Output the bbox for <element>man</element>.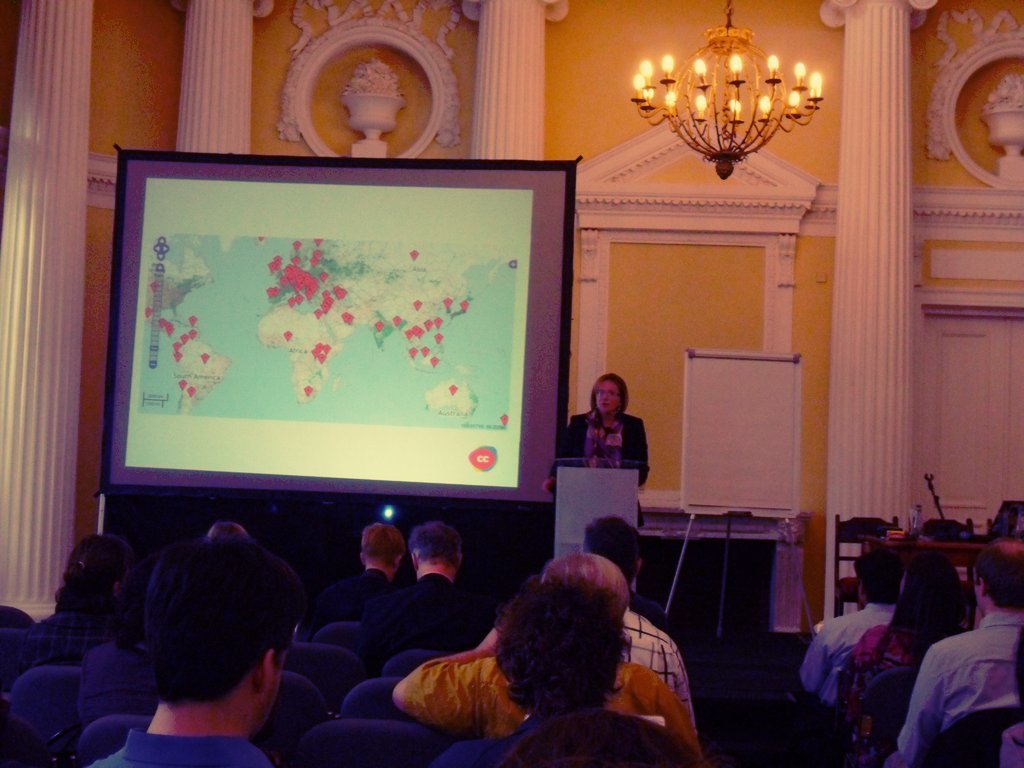
800:549:909:715.
